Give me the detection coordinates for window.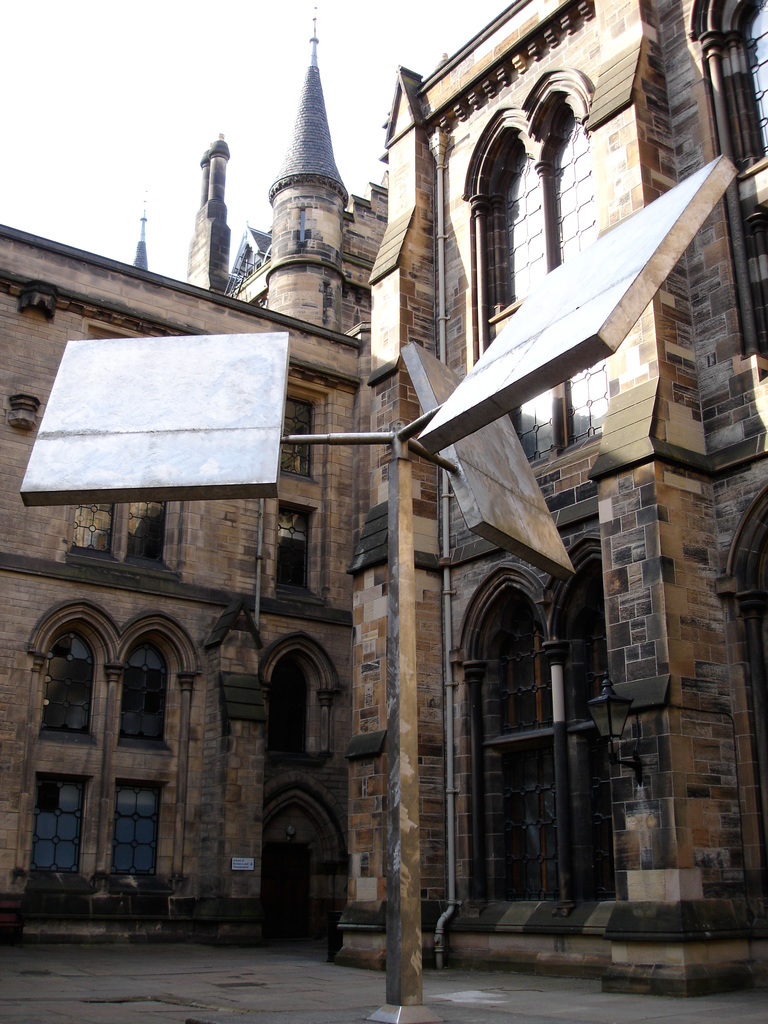
crop(468, 70, 604, 282).
